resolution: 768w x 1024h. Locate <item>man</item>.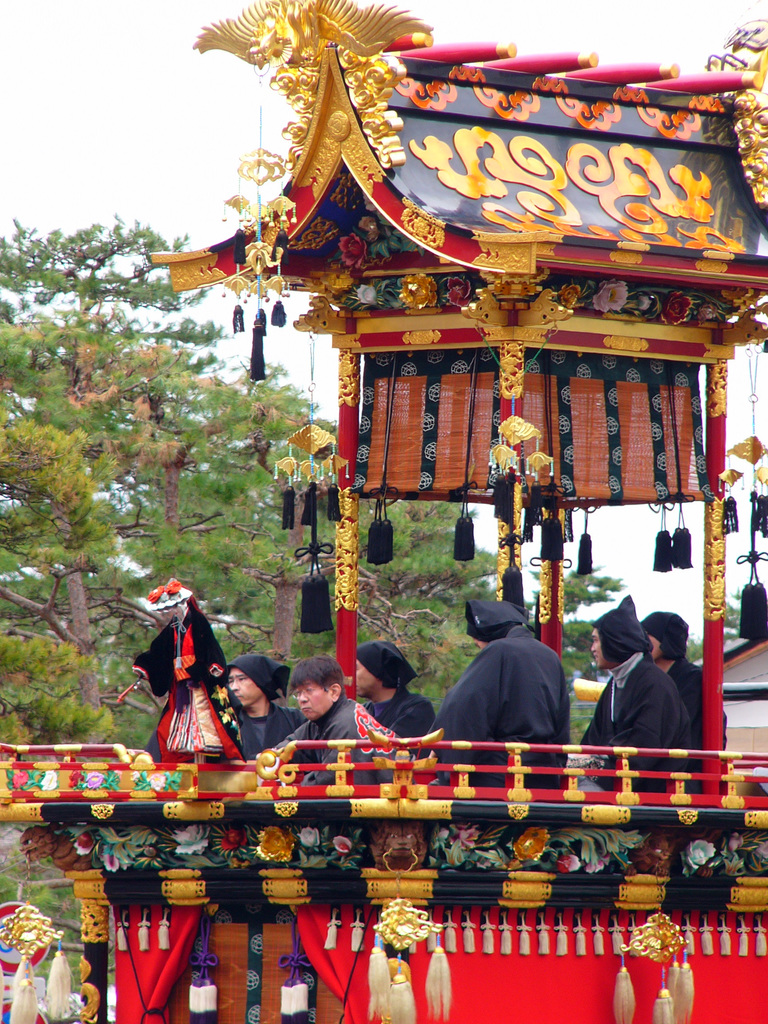
box=[268, 652, 419, 791].
